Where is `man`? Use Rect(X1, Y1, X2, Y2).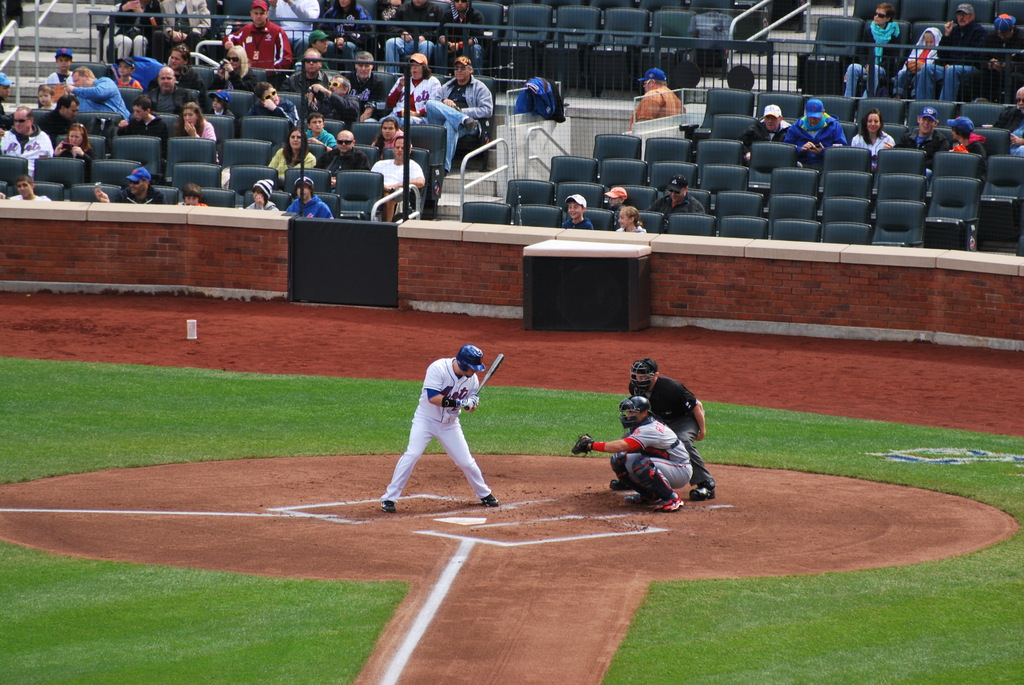
Rect(630, 67, 686, 132).
